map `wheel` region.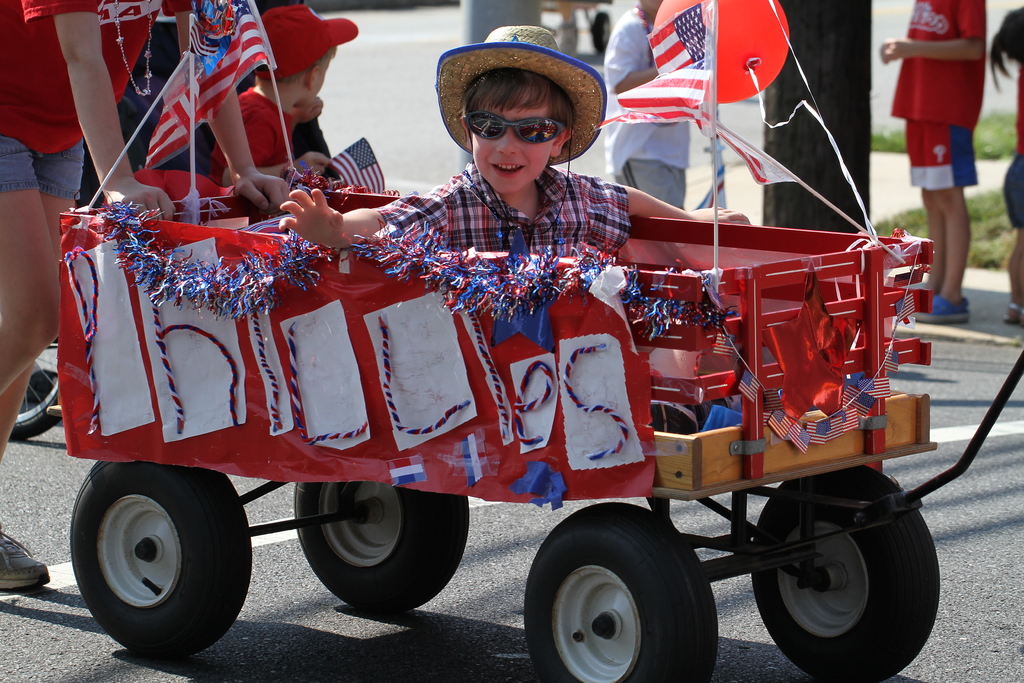
Mapped to (756,468,938,680).
